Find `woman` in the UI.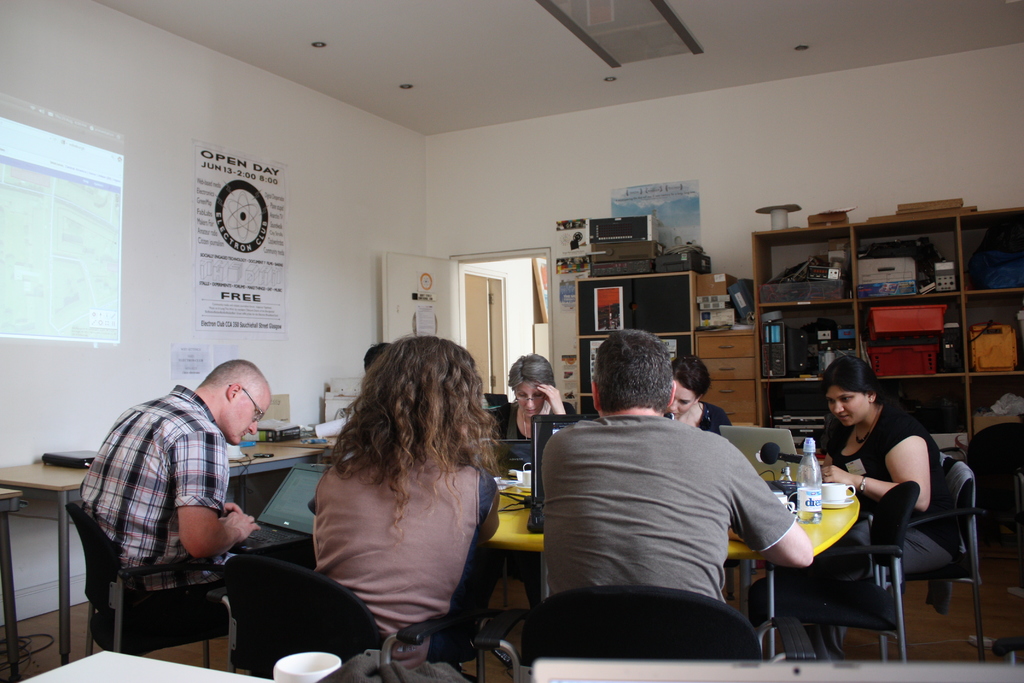
UI element at bbox(281, 334, 523, 679).
